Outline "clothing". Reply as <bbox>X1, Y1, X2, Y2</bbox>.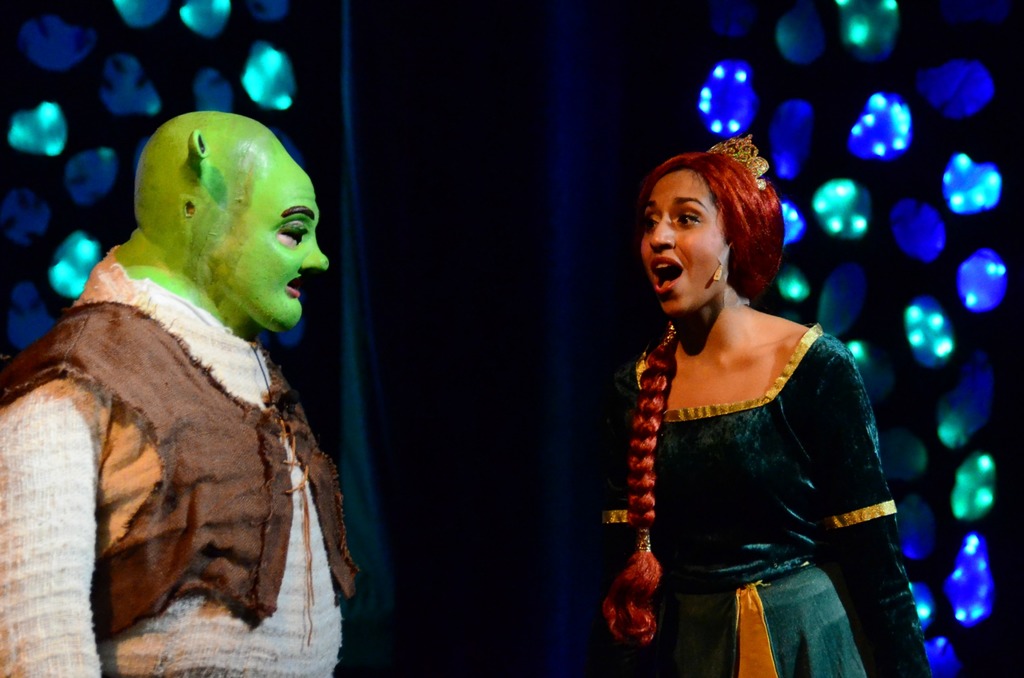
<bbox>15, 214, 353, 668</bbox>.
